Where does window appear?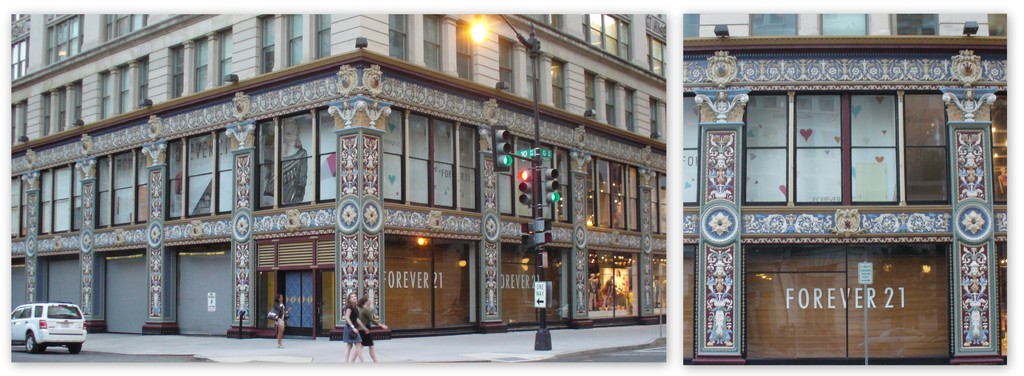
Appears at select_region(49, 11, 77, 58).
